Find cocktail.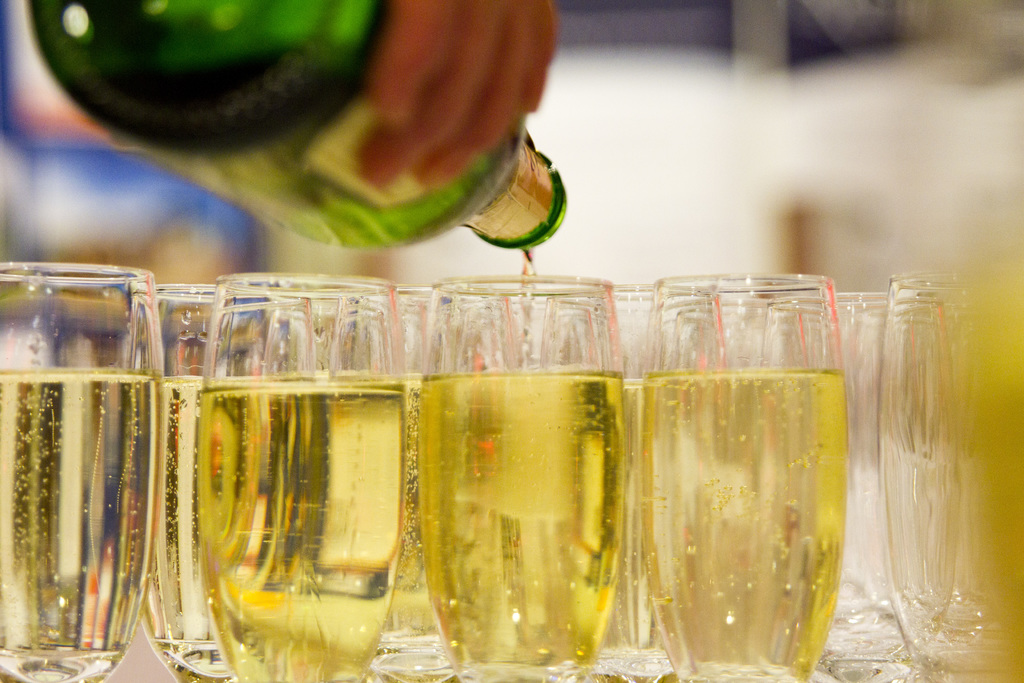
[110, 283, 235, 682].
